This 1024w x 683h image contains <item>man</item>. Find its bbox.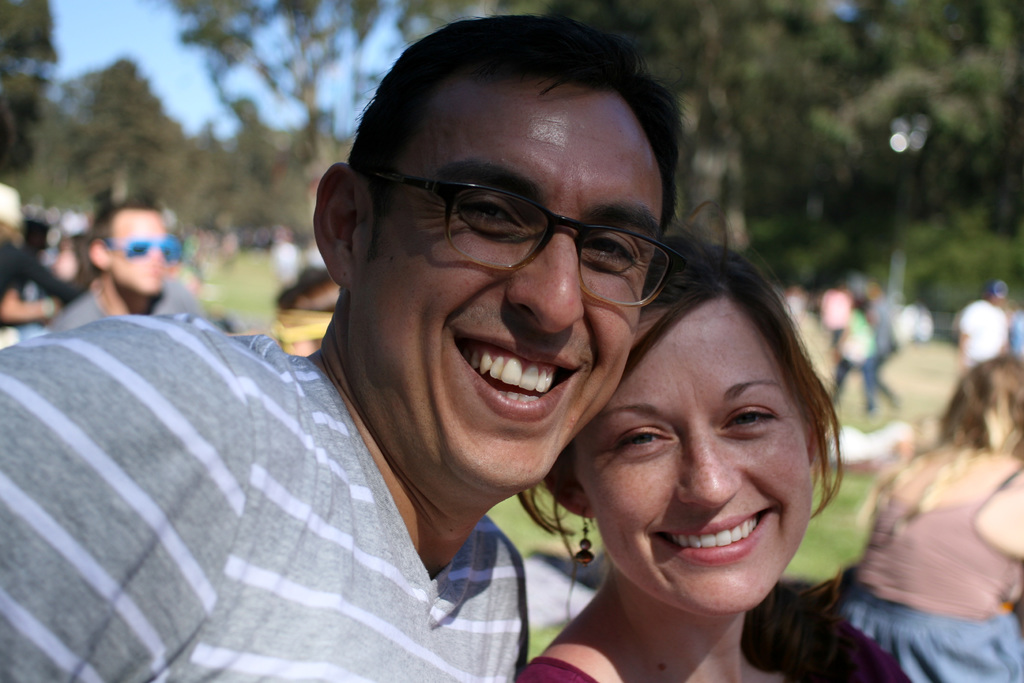
[0,26,684,682].
